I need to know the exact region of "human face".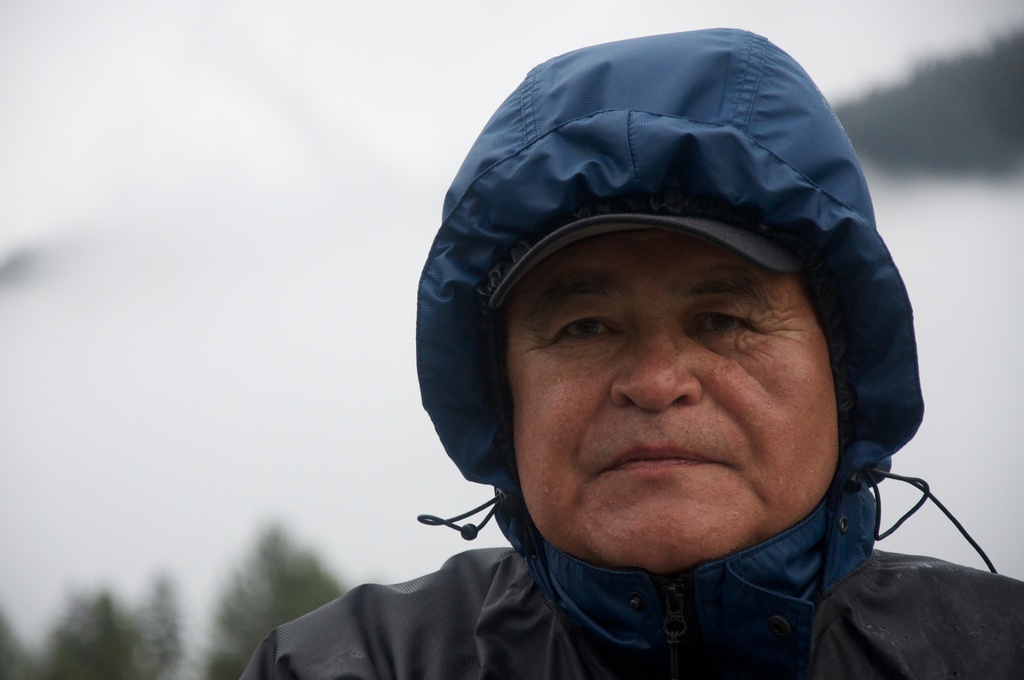
Region: region(517, 239, 836, 570).
